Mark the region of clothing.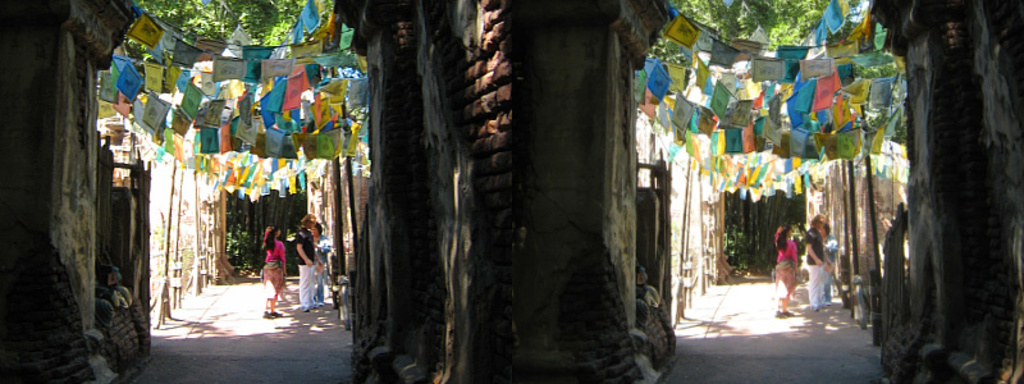
Region: bbox=(314, 232, 337, 293).
